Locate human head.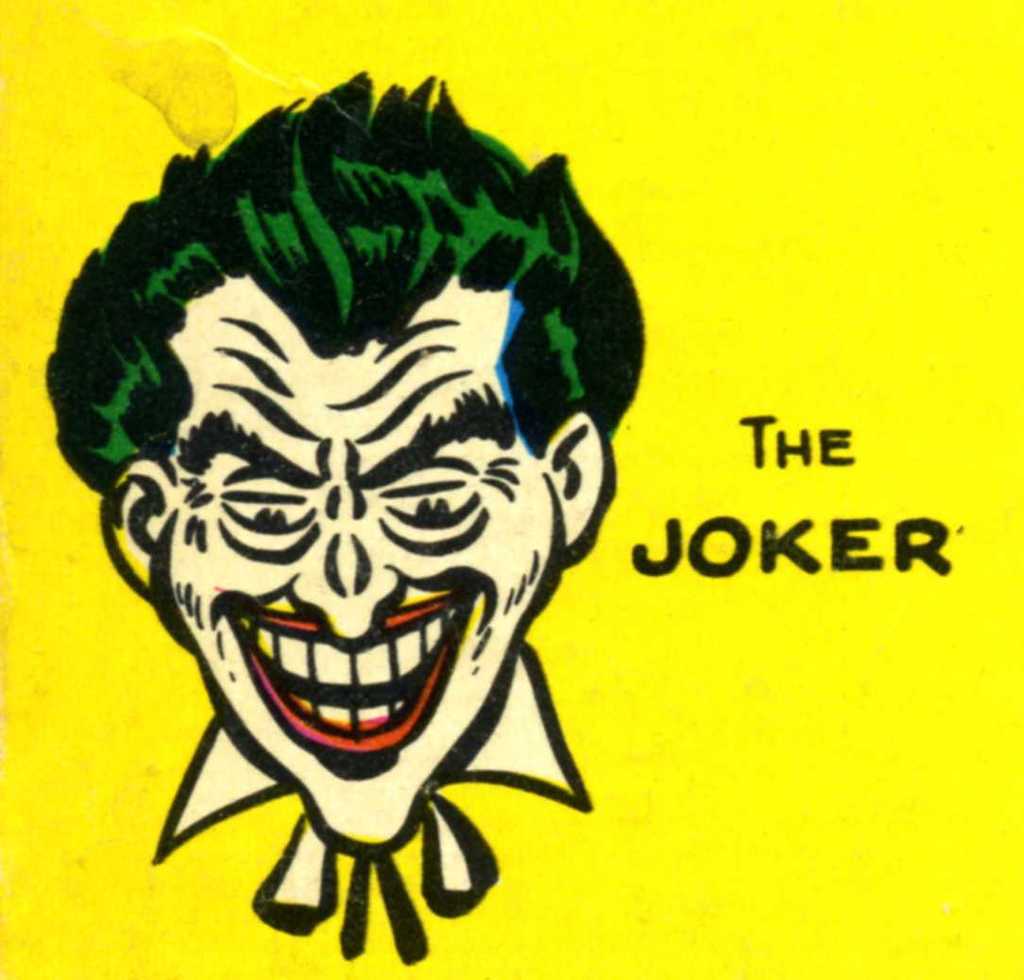
Bounding box: (left=60, top=75, right=599, bottom=745).
